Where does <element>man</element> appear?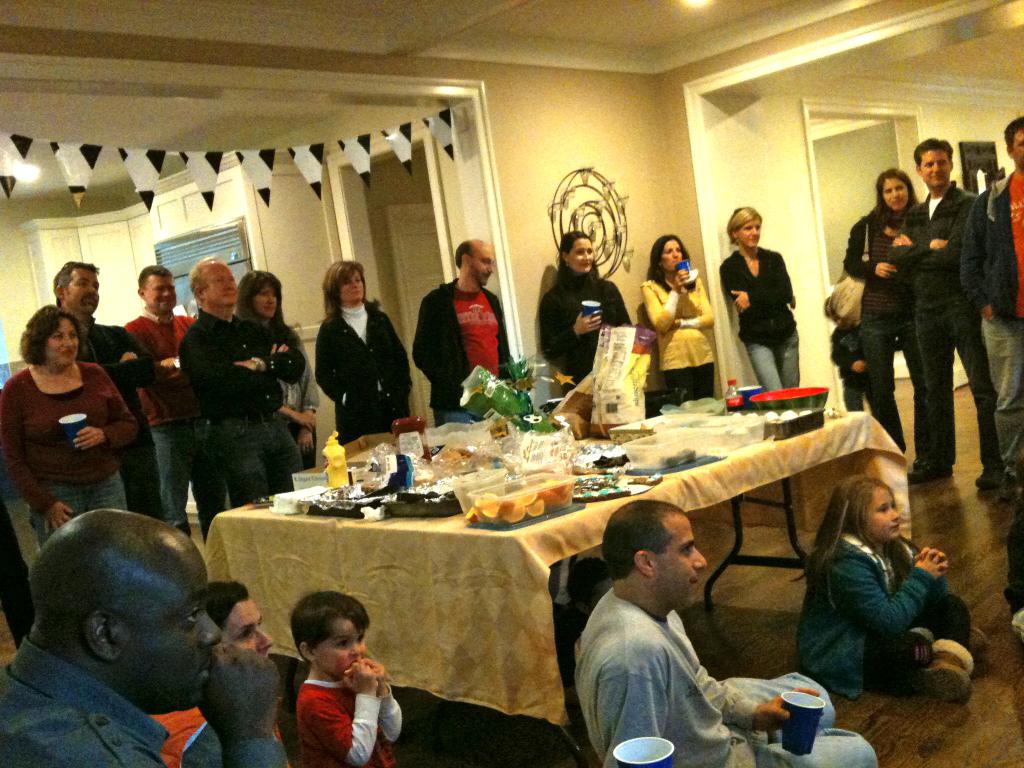
Appears at {"left": 51, "top": 263, "right": 161, "bottom": 518}.
